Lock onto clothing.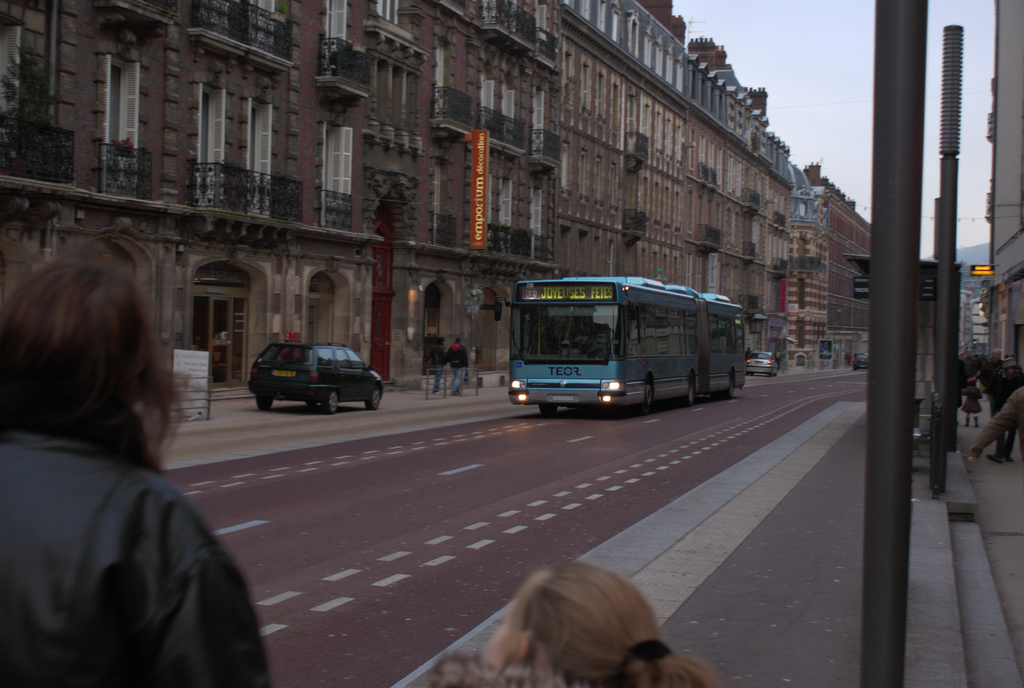
Locked: locate(0, 251, 281, 687).
